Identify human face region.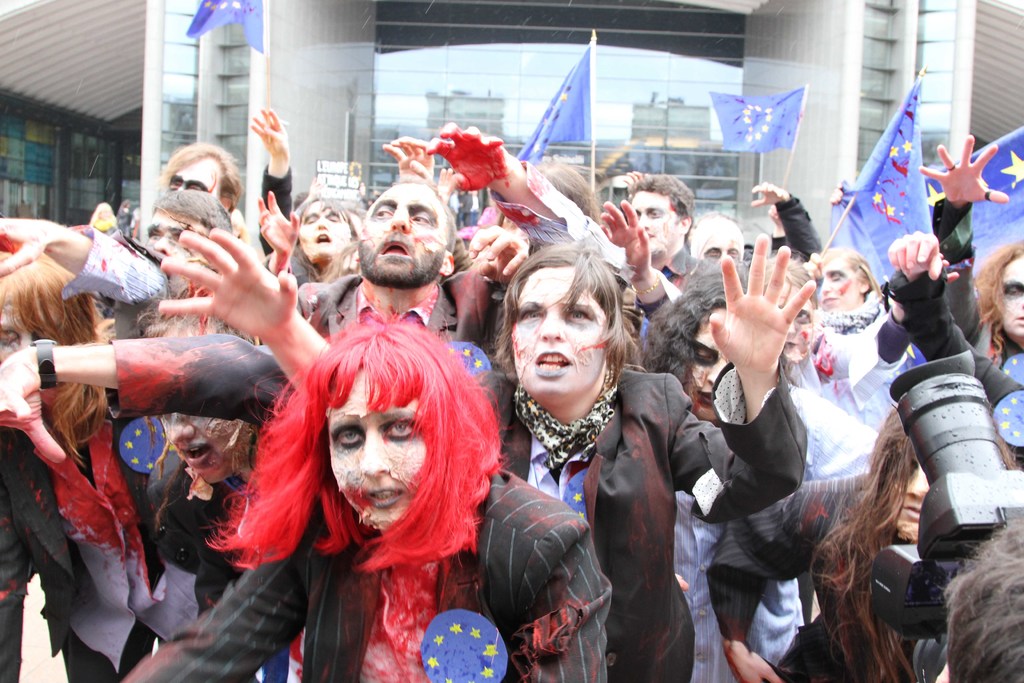
Region: pyautogui.locateOnScreen(0, 290, 34, 365).
